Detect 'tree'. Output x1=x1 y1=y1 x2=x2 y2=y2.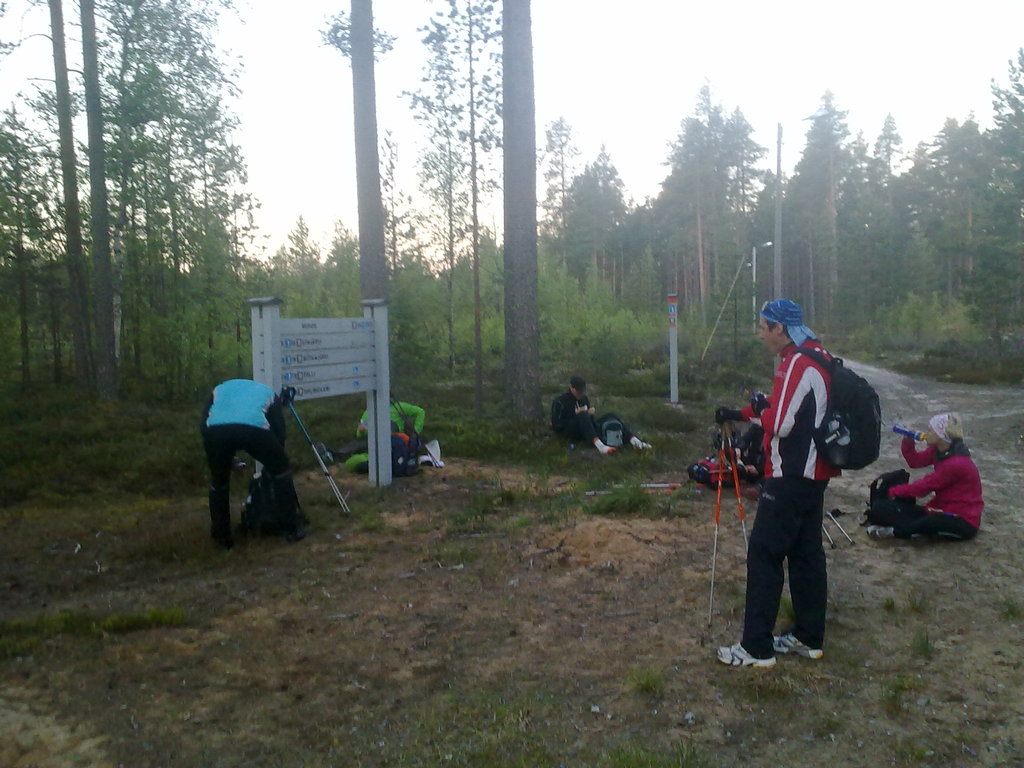
x1=922 y1=101 x2=998 y2=310.
